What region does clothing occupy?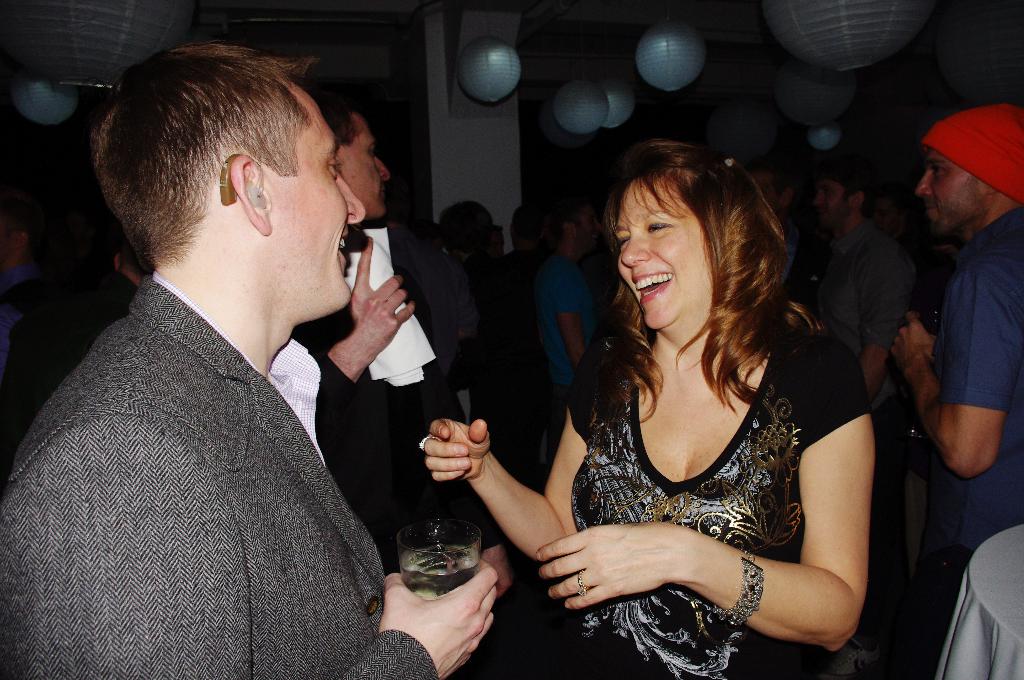
932:209:1023:535.
